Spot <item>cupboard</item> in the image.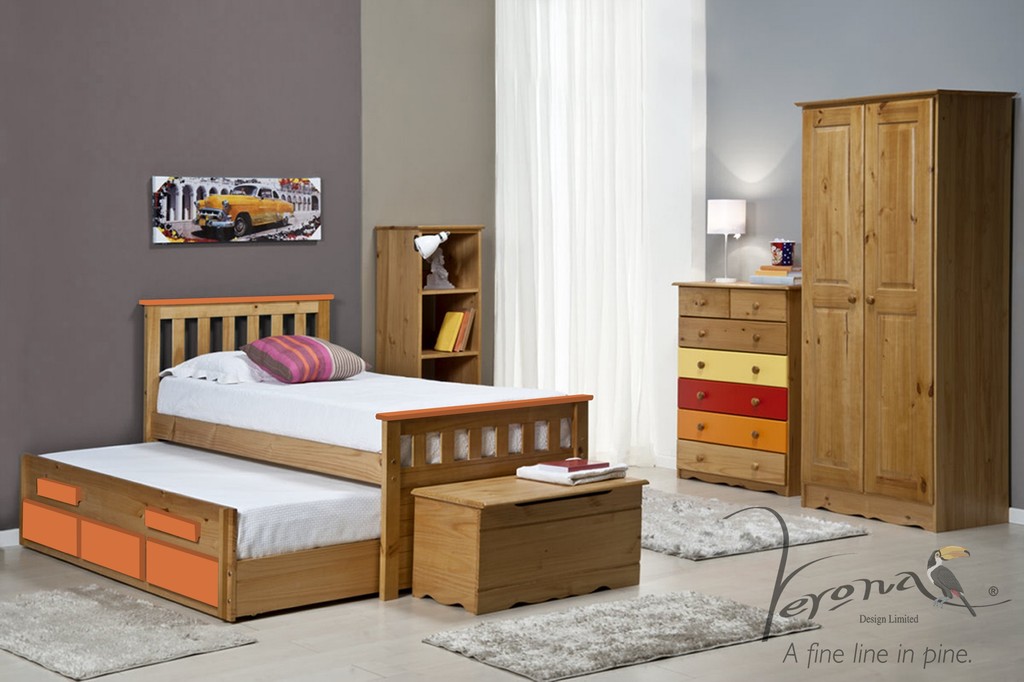
<item>cupboard</item> found at Rect(666, 278, 806, 502).
